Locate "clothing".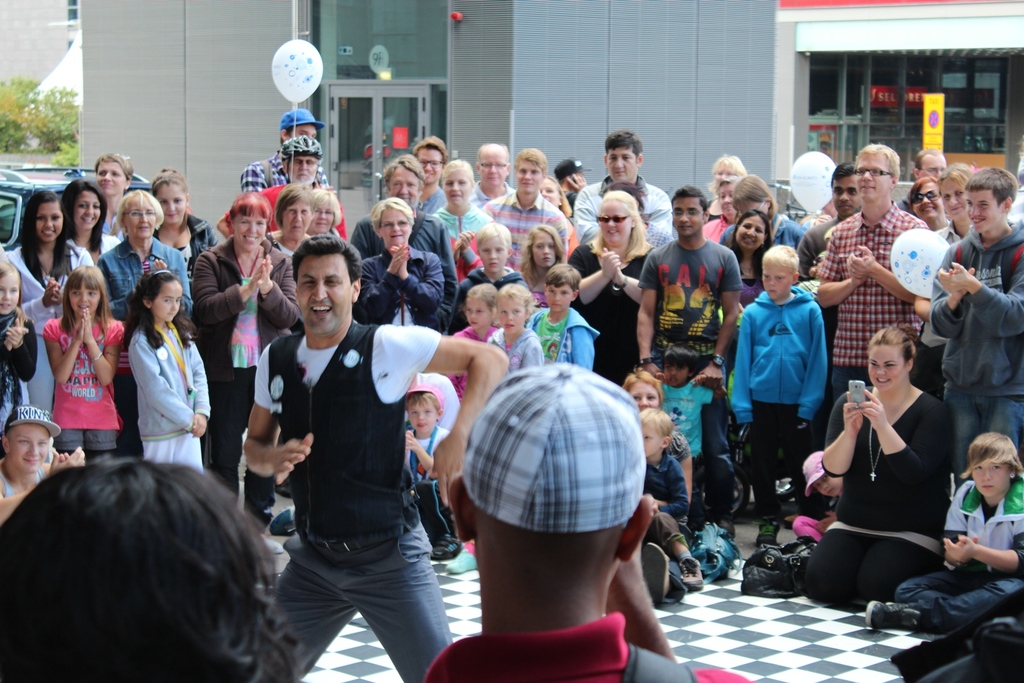
Bounding box: (x1=356, y1=246, x2=450, y2=317).
